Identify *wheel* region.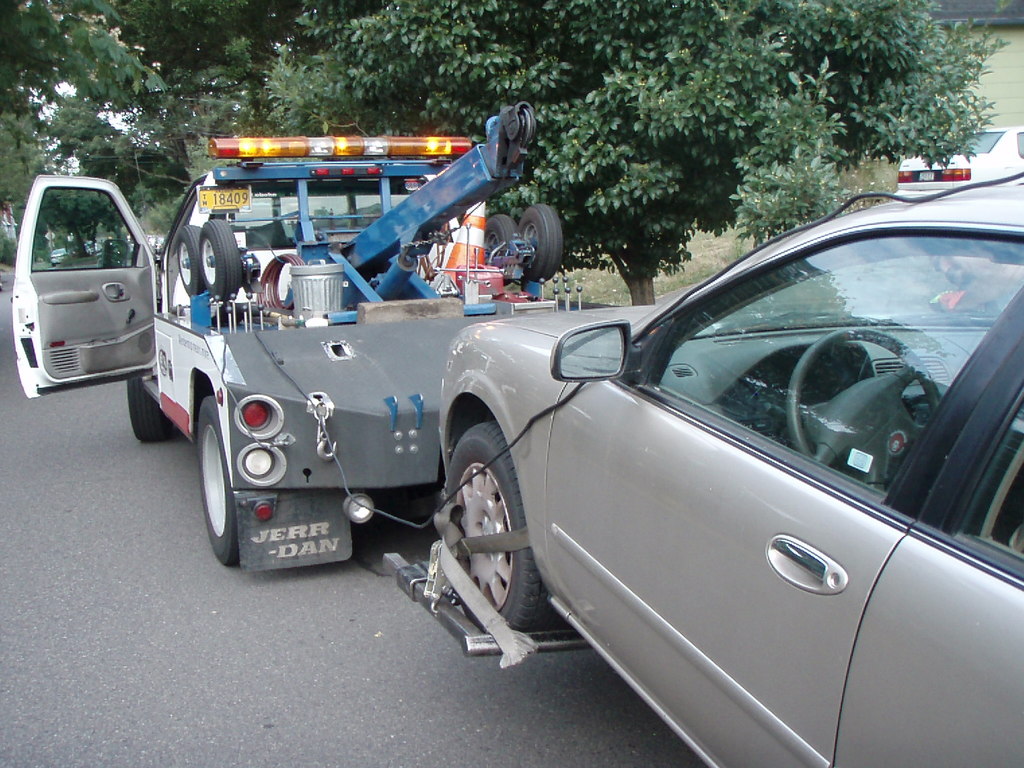
Region: box=[787, 323, 938, 492].
